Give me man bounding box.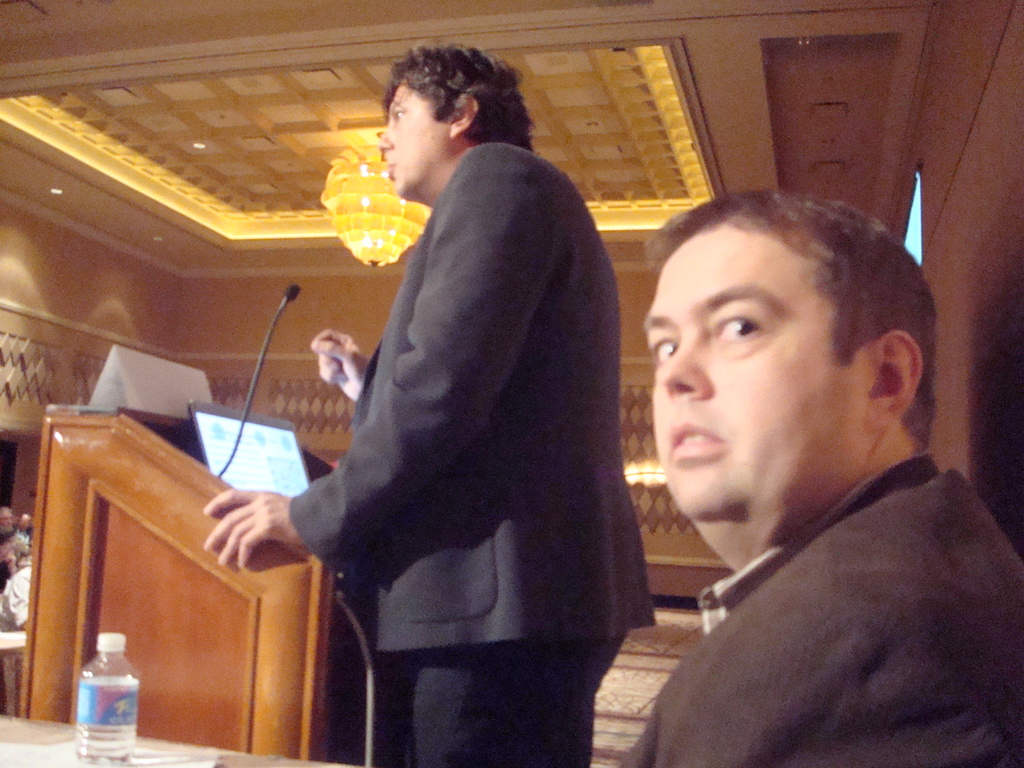
17/509/29/557.
